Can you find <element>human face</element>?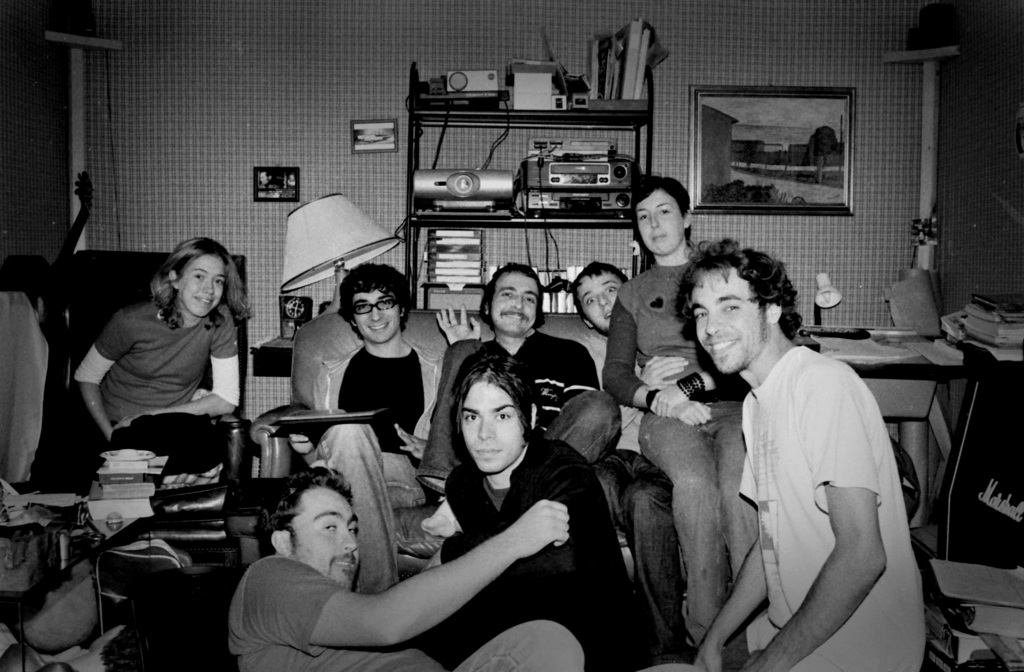
Yes, bounding box: select_region(461, 382, 529, 472).
